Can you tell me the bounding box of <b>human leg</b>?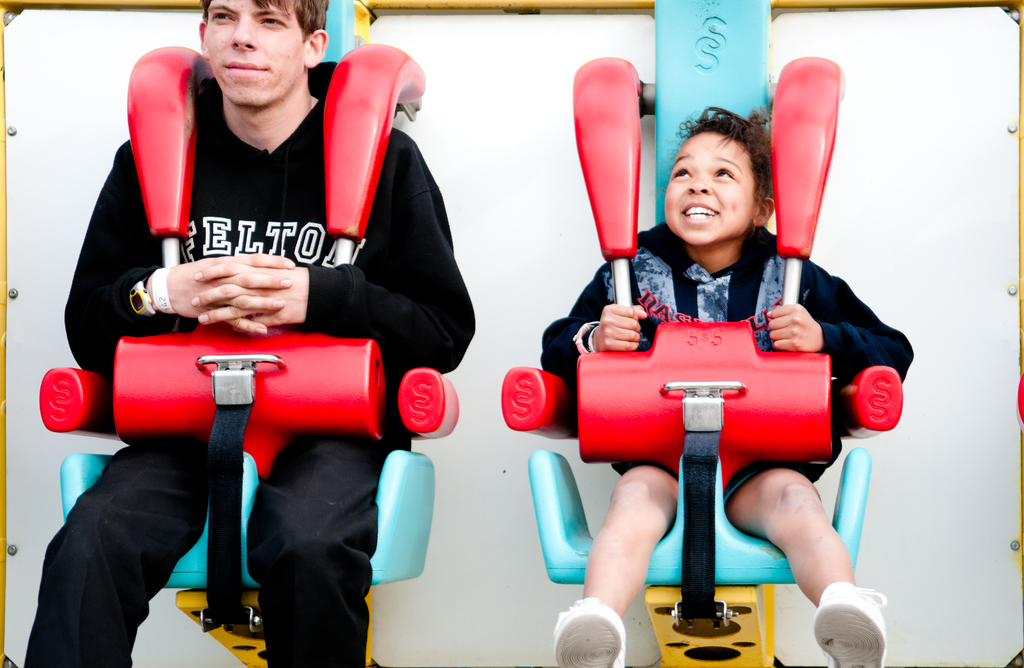
(726,466,884,667).
